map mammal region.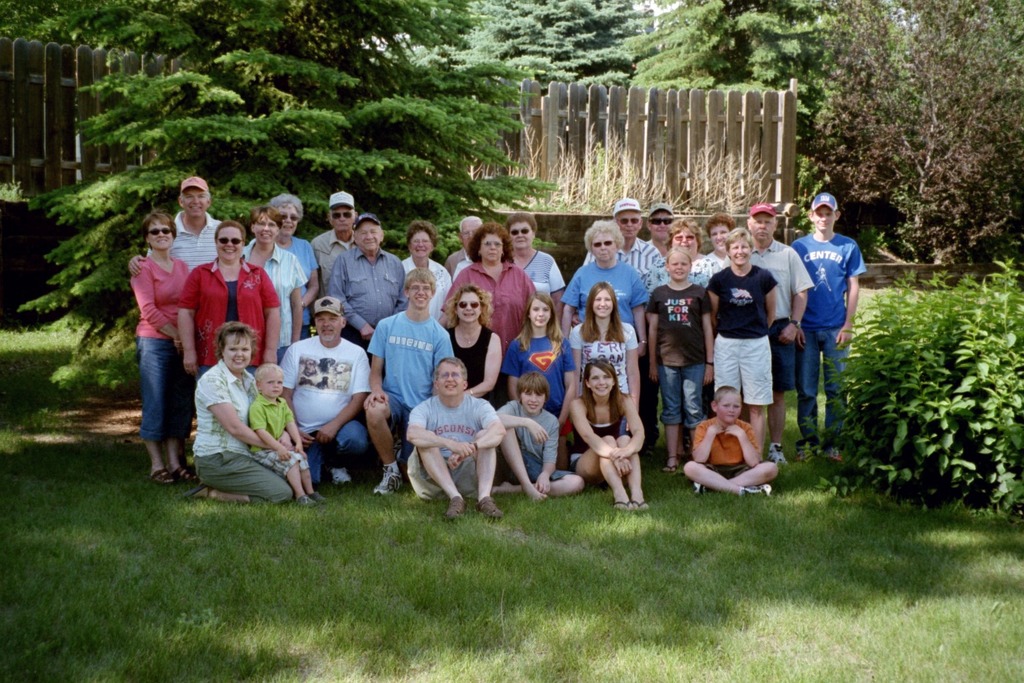
Mapped to [789, 191, 867, 464].
